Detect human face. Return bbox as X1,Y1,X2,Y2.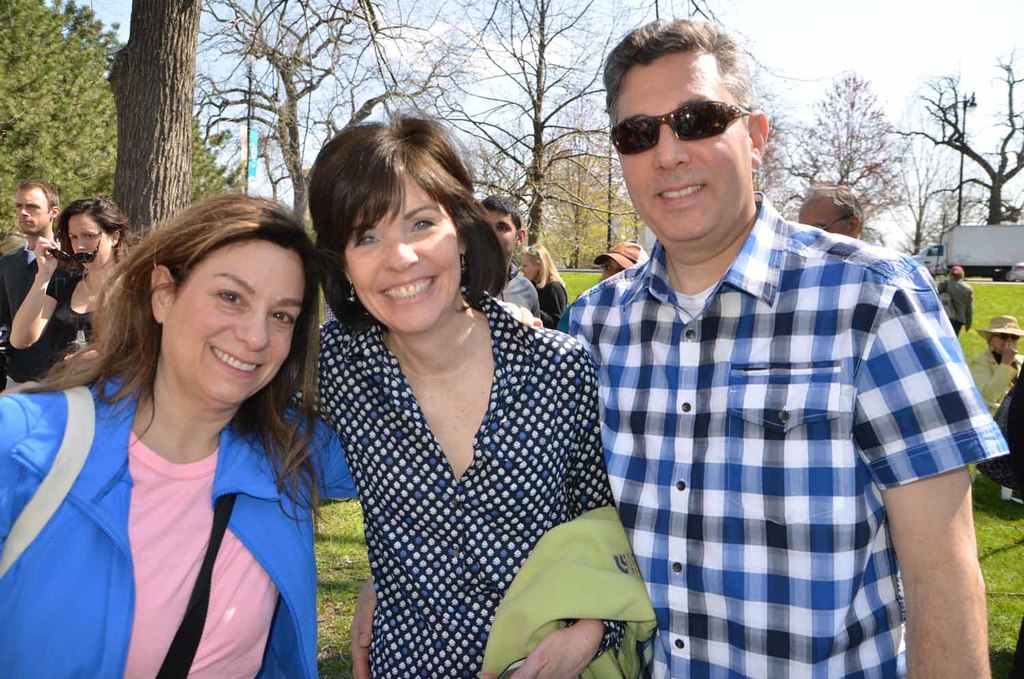
162,240,304,404.
